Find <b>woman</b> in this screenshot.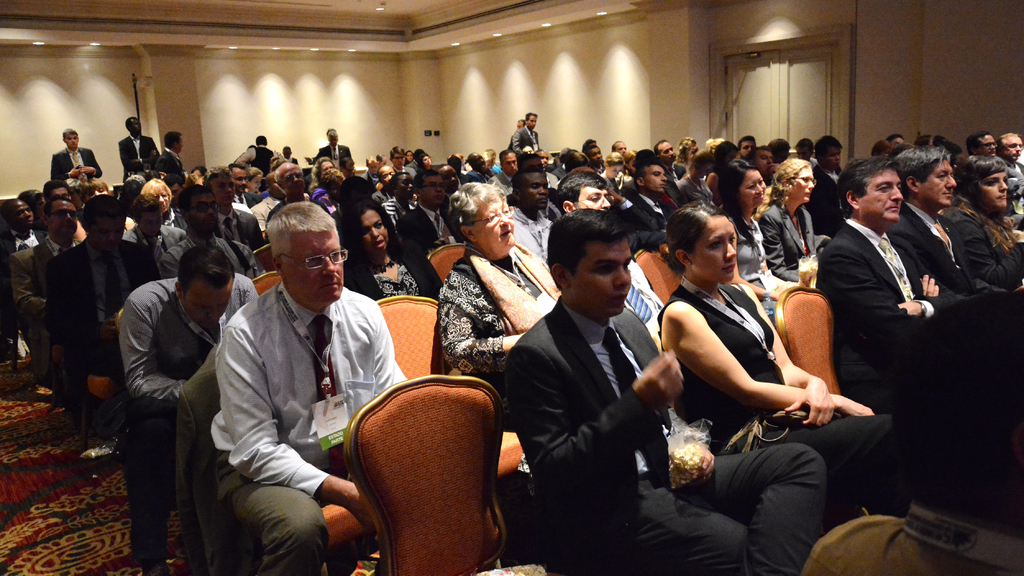
The bounding box for <b>woman</b> is 435,180,570,556.
